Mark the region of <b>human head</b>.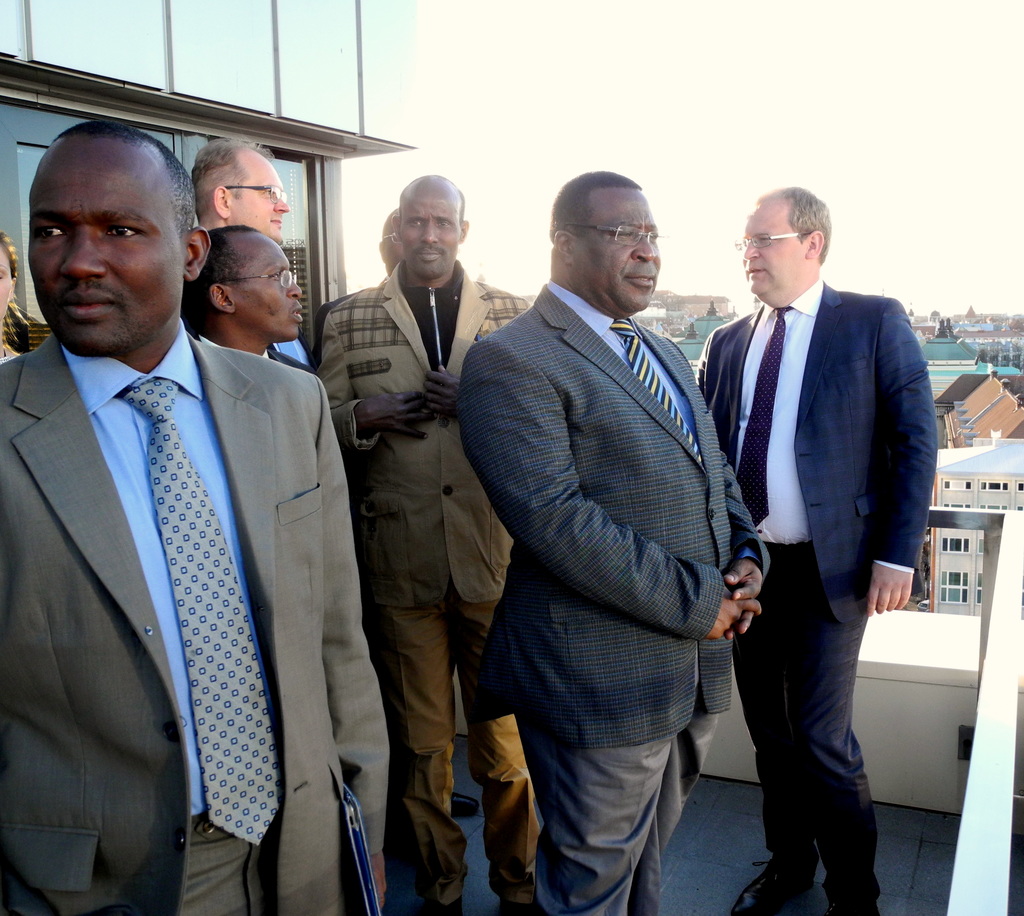
Region: 189,133,291,243.
